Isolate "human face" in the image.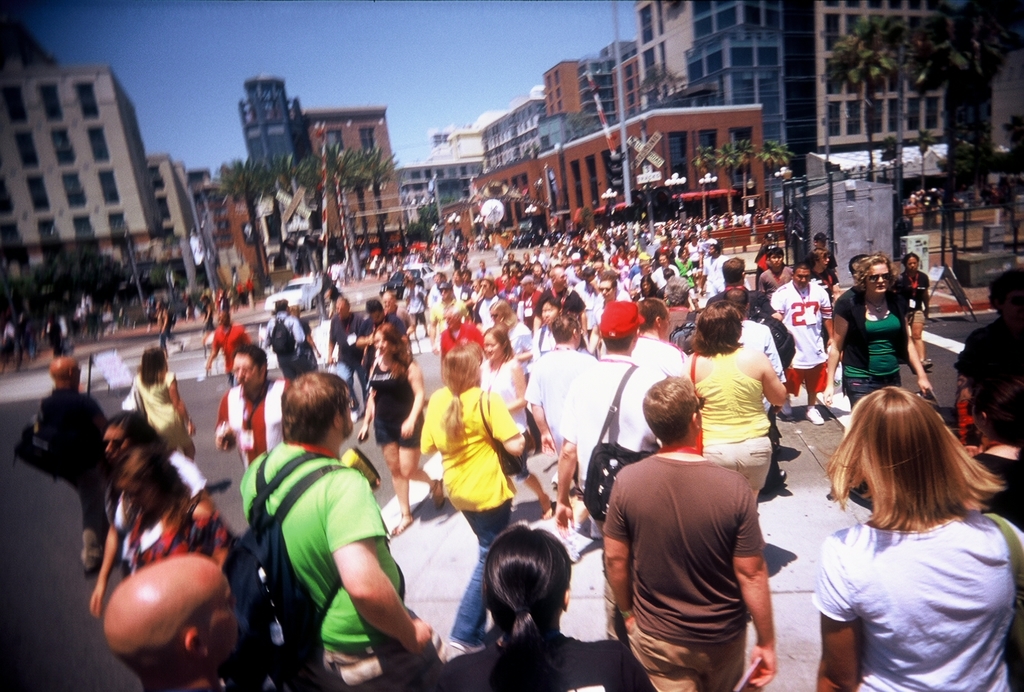
Isolated region: [228,355,261,390].
